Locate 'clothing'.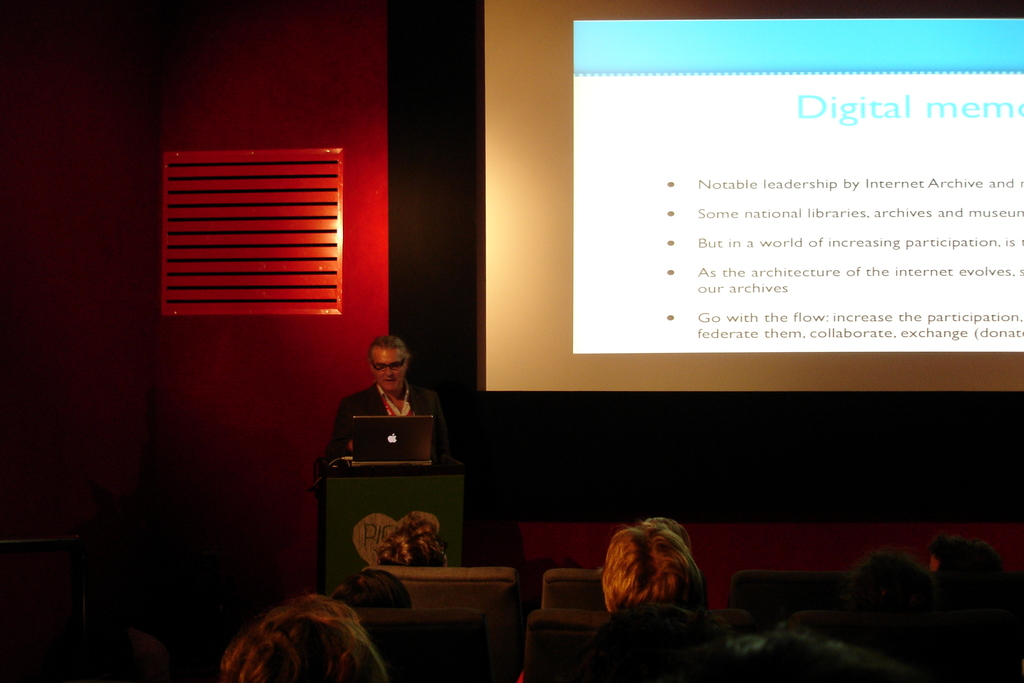
Bounding box: [225, 591, 403, 682].
